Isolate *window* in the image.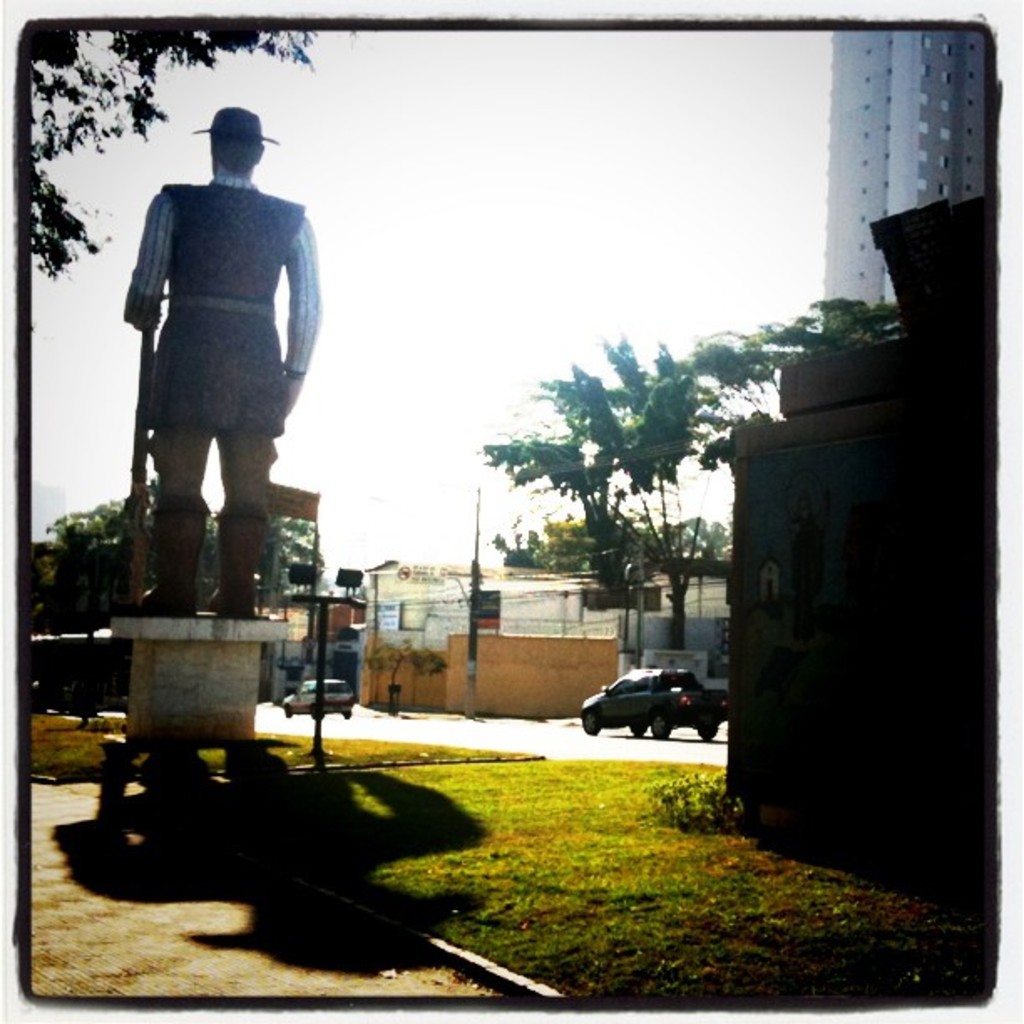
Isolated region: crop(883, 89, 895, 107).
